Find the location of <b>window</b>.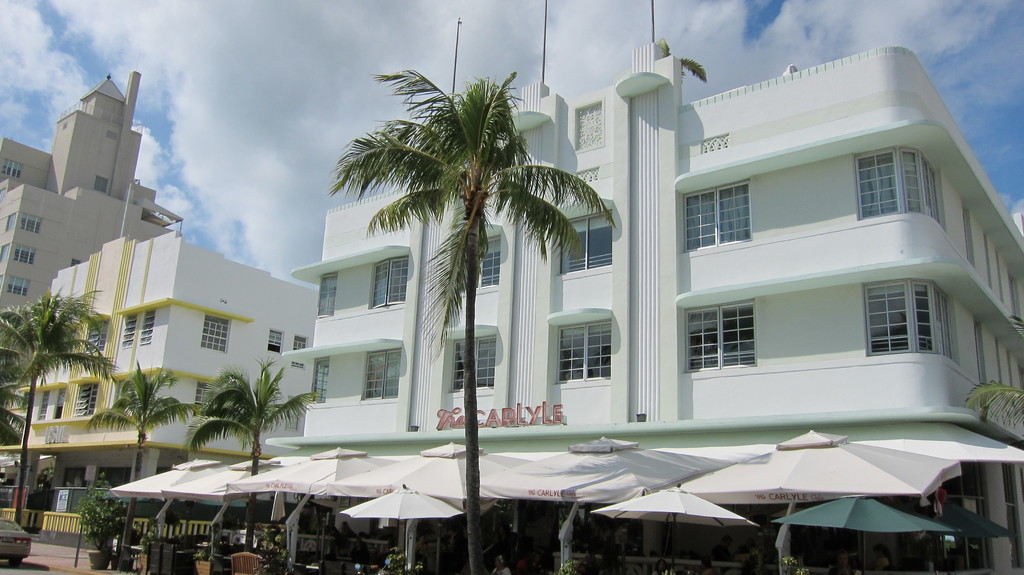
Location: [left=867, top=280, right=944, bottom=357].
